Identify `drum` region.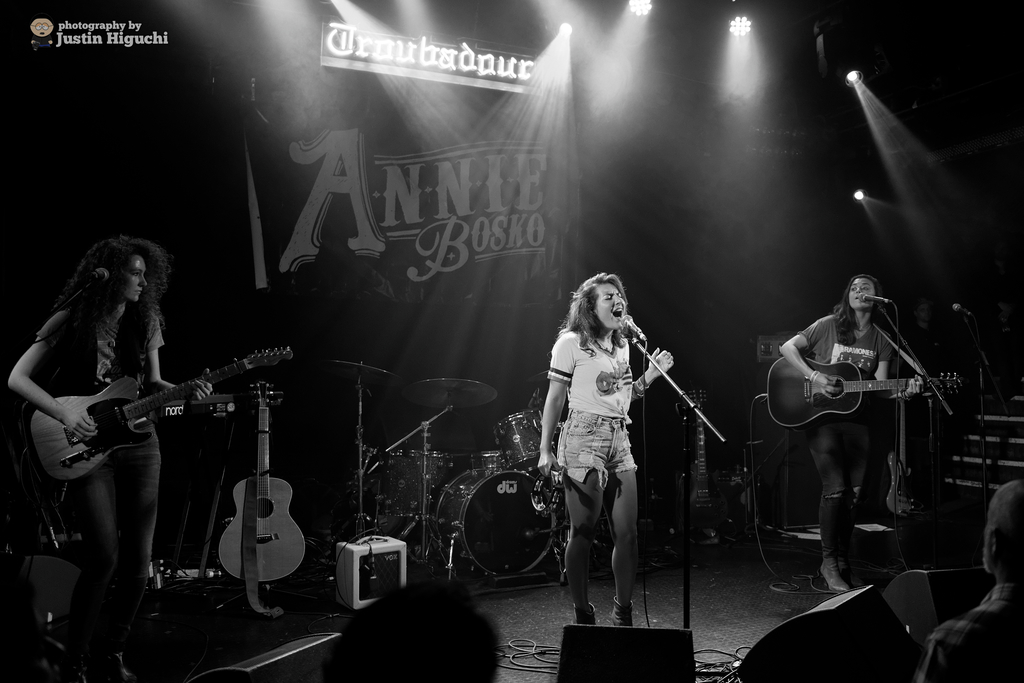
Region: [left=385, top=449, right=453, bottom=518].
